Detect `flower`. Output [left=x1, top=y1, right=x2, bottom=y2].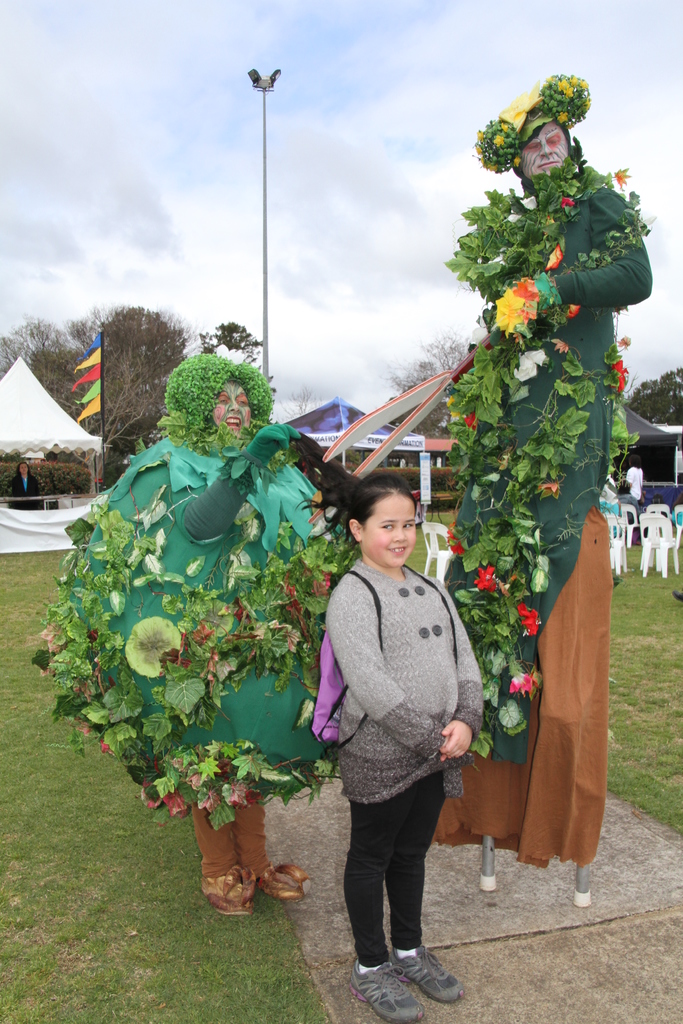
[left=513, top=597, right=541, bottom=639].
